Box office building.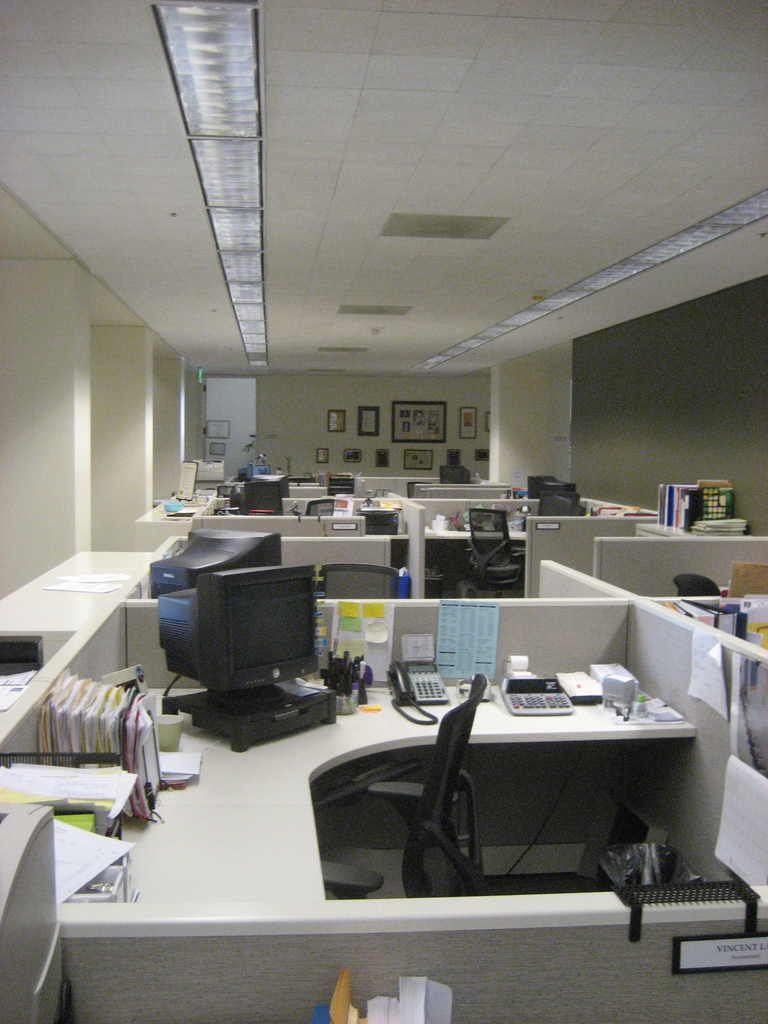
[0, 0, 767, 1023].
